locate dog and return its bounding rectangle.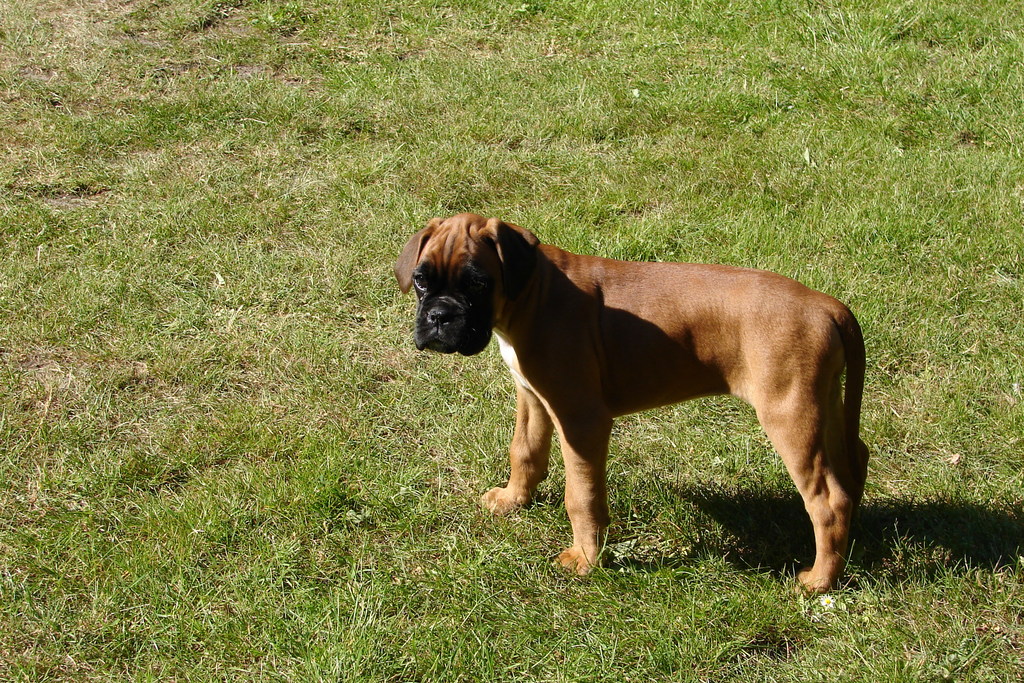
(394,213,869,598).
